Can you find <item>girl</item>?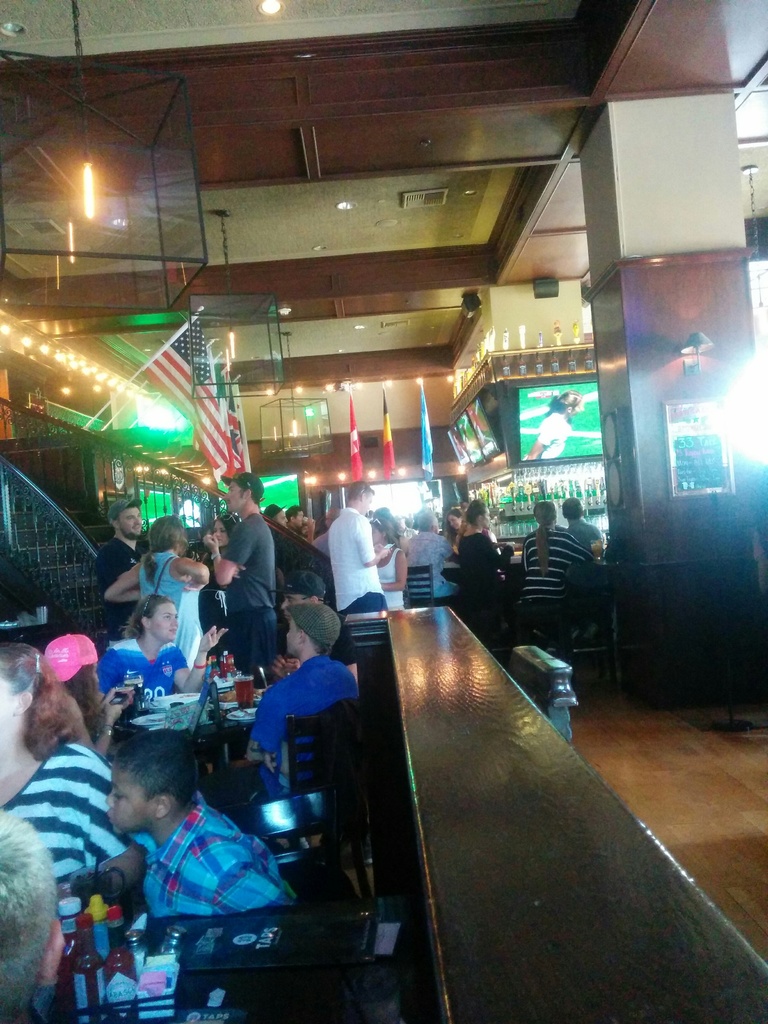
Yes, bounding box: rect(95, 595, 226, 712).
